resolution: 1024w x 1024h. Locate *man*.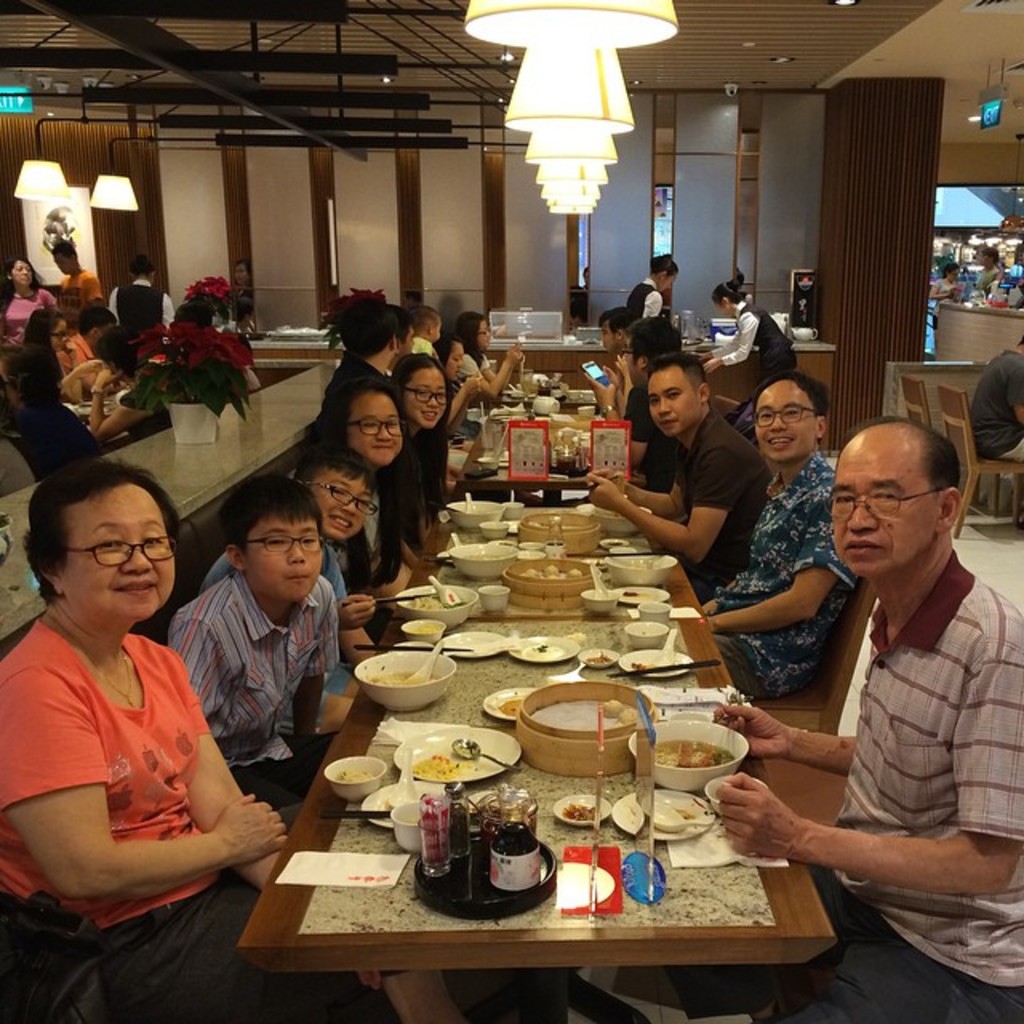
(50,240,104,331).
